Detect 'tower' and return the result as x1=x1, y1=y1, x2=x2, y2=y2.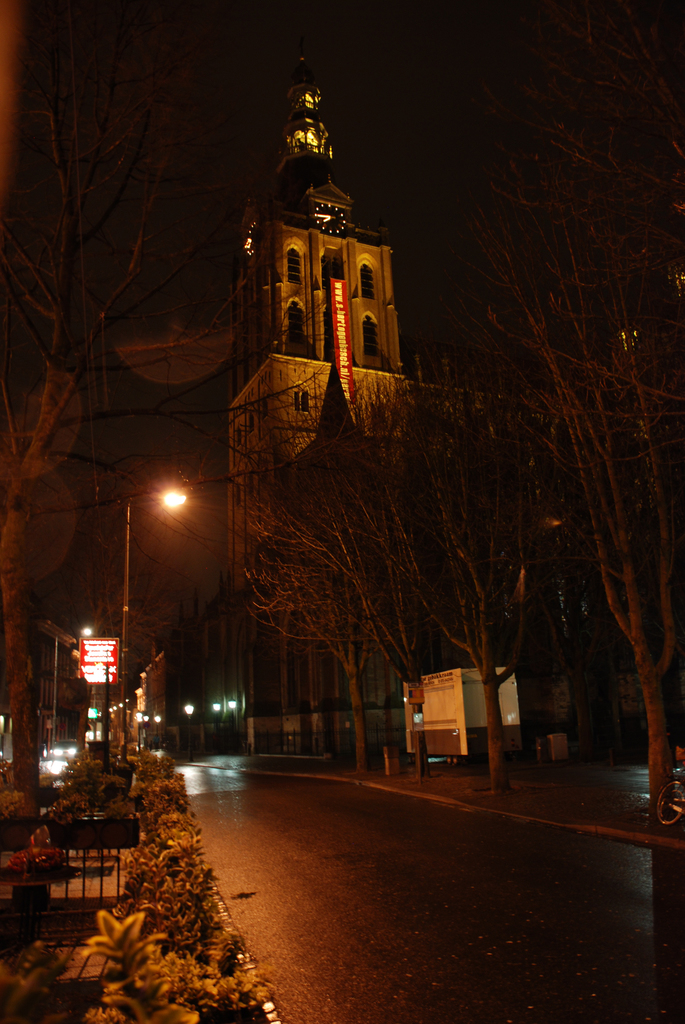
x1=204, y1=17, x2=422, y2=637.
